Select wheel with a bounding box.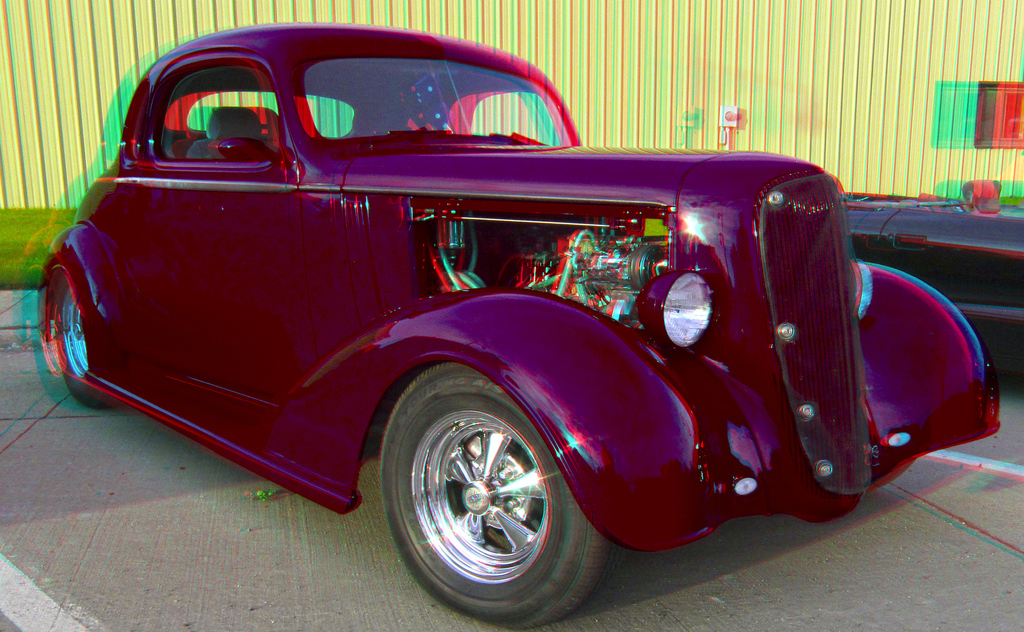
x1=383 y1=364 x2=610 y2=616.
